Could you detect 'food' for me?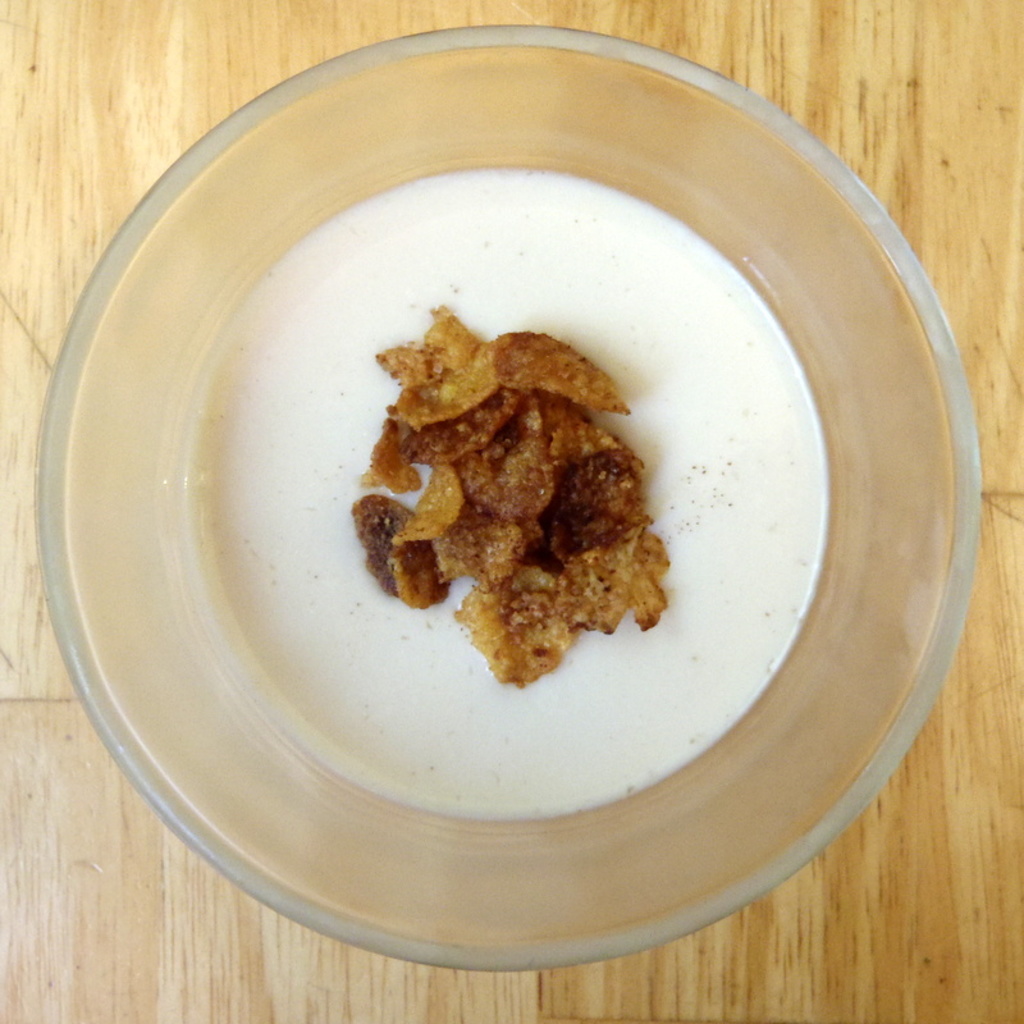
Detection result: bbox(483, 662, 558, 685).
